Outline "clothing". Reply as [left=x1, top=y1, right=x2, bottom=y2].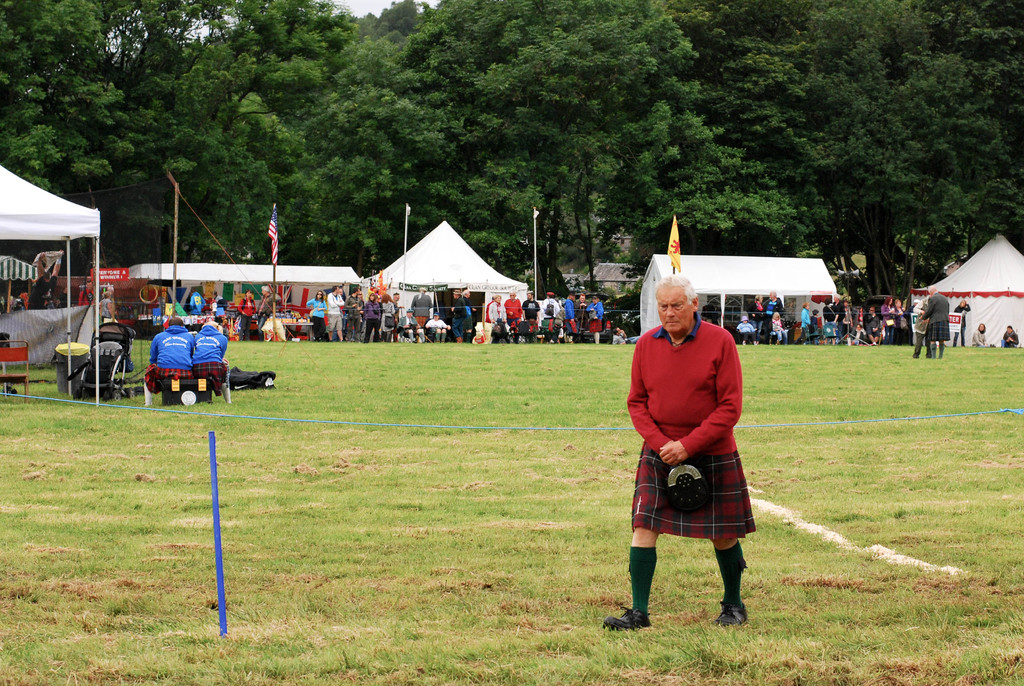
[left=412, top=289, right=428, bottom=335].
